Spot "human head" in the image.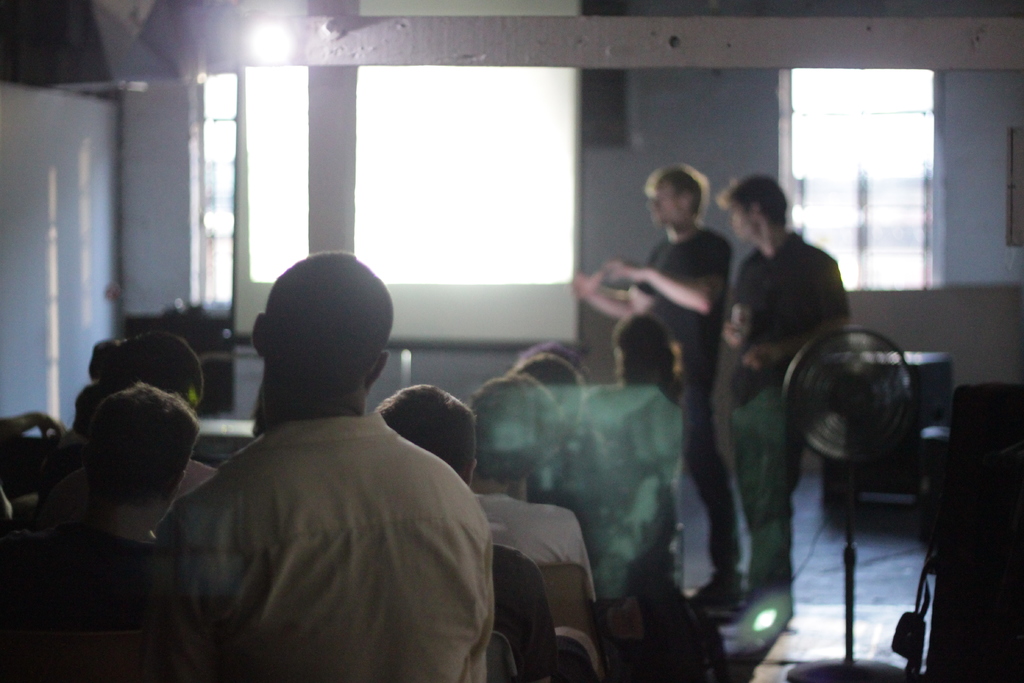
"human head" found at {"left": 380, "top": 385, "right": 484, "bottom": 489}.
